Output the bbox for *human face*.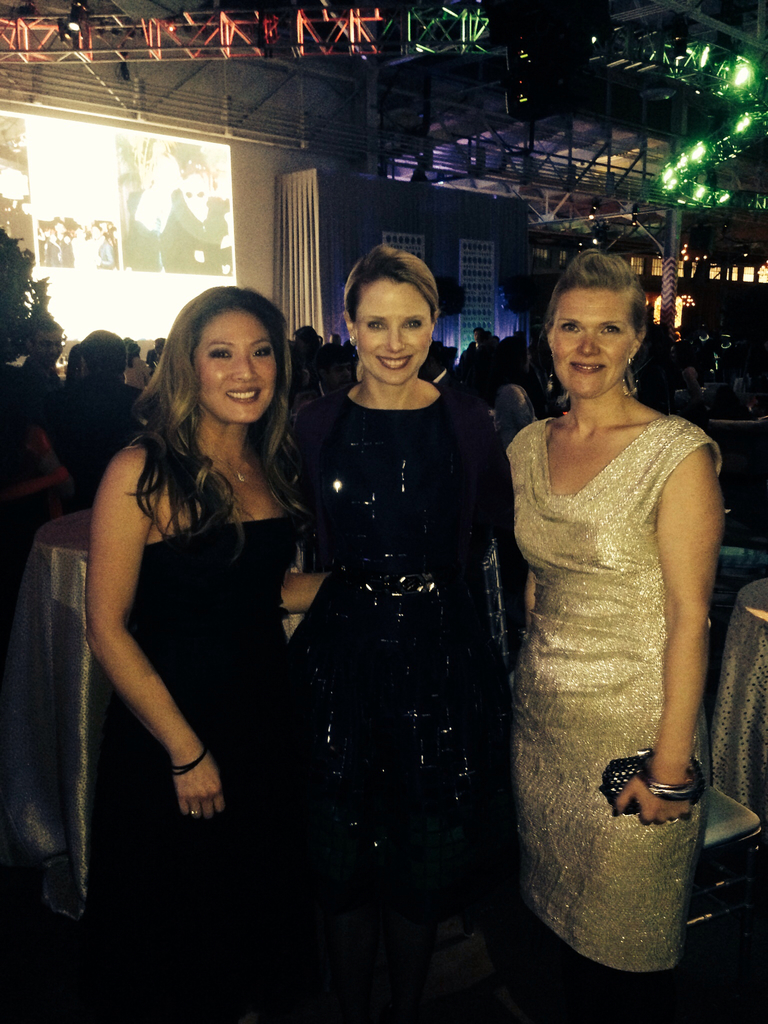
rect(193, 307, 276, 425).
